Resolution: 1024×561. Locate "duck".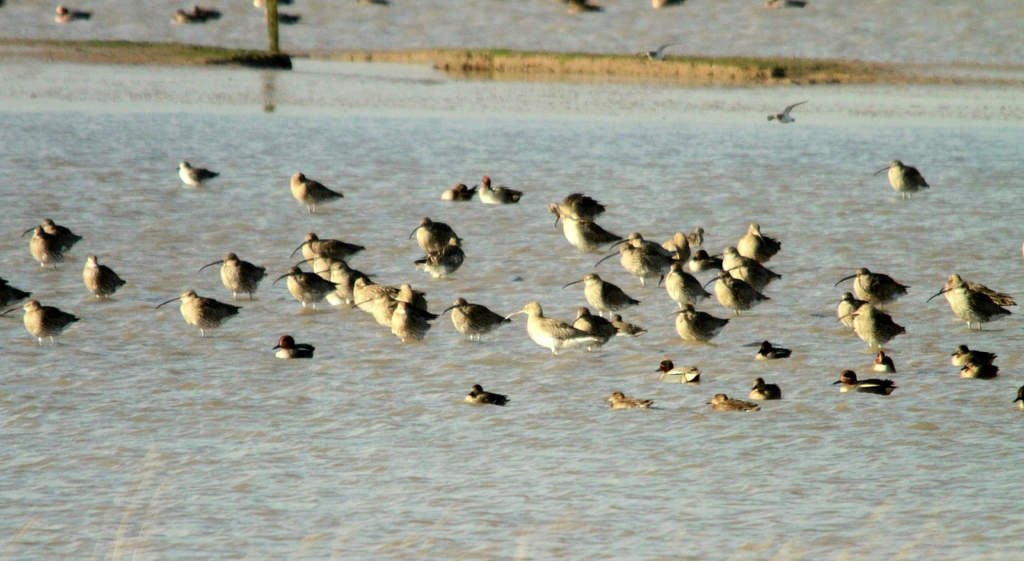
(602,311,647,342).
